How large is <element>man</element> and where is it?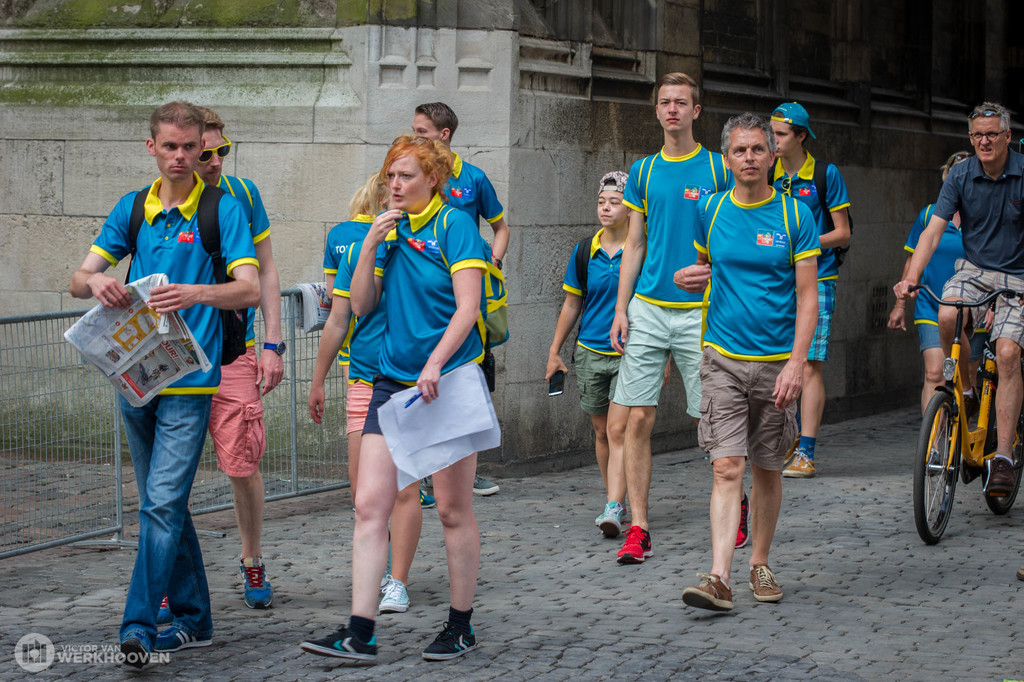
Bounding box: locate(892, 99, 1023, 491).
